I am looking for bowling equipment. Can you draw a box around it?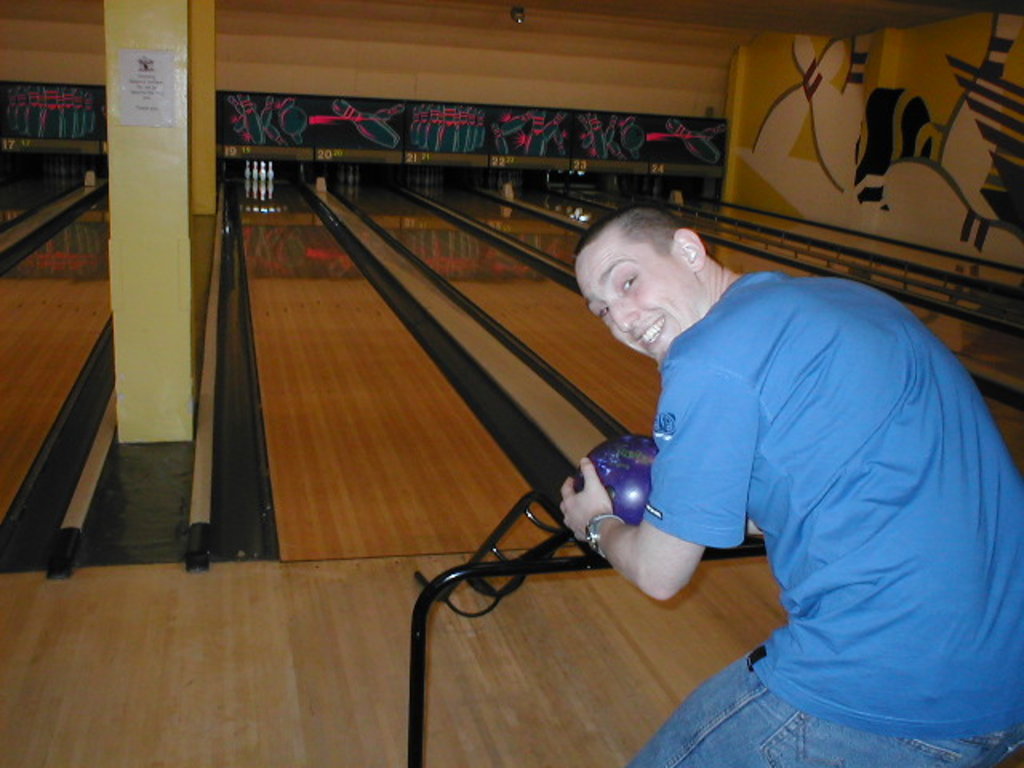
Sure, the bounding box is (x1=331, y1=96, x2=400, y2=152).
